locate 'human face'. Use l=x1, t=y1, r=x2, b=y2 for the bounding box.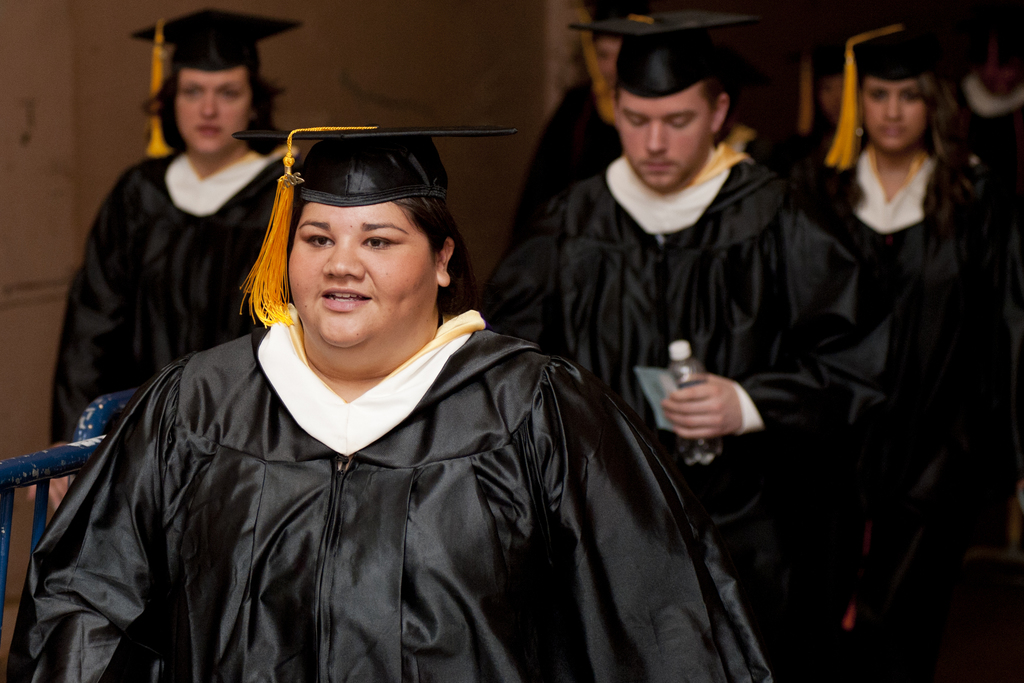
l=975, t=35, r=1022, b=101.
